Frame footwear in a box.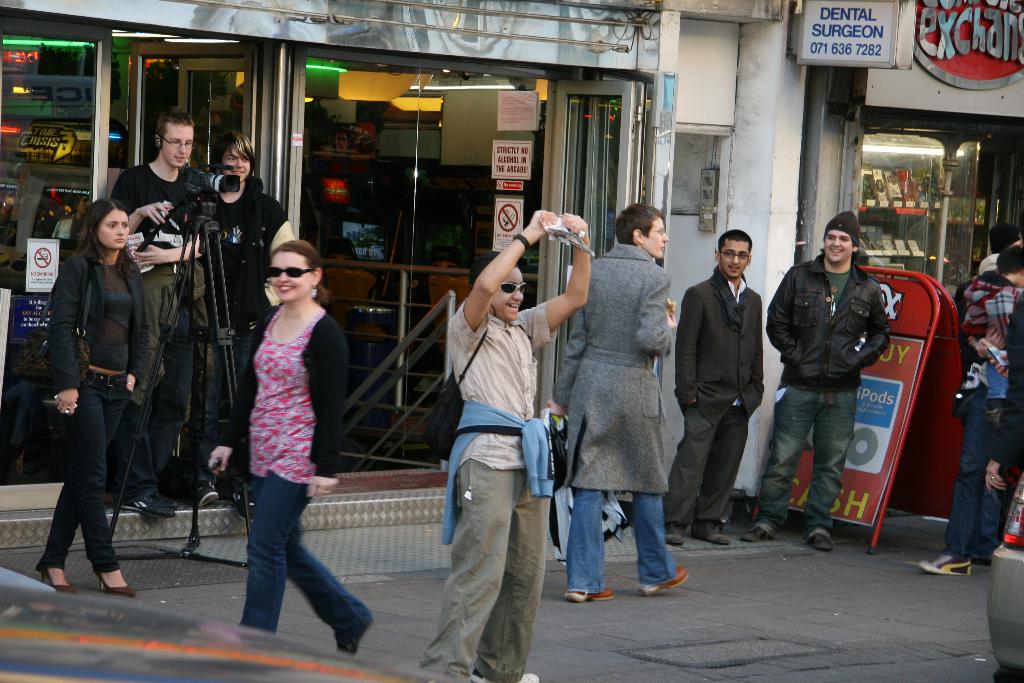
locate(662, 522, 682, 546).
